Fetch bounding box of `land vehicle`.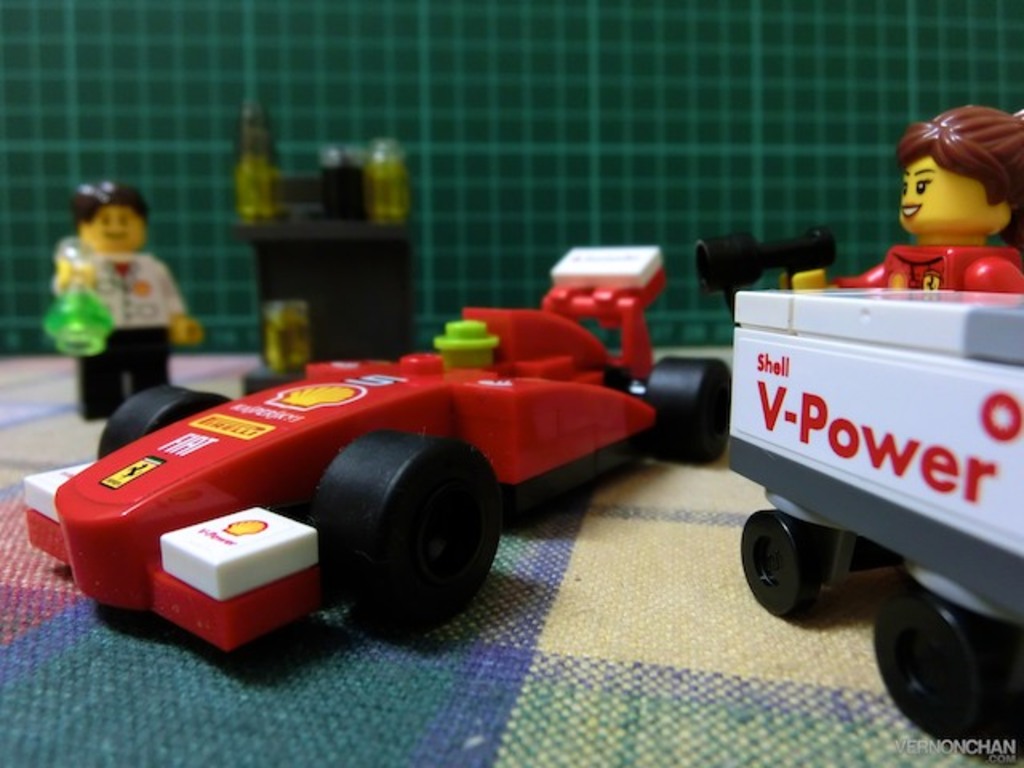
Bbox: region(726, 290, 1022, 739).
